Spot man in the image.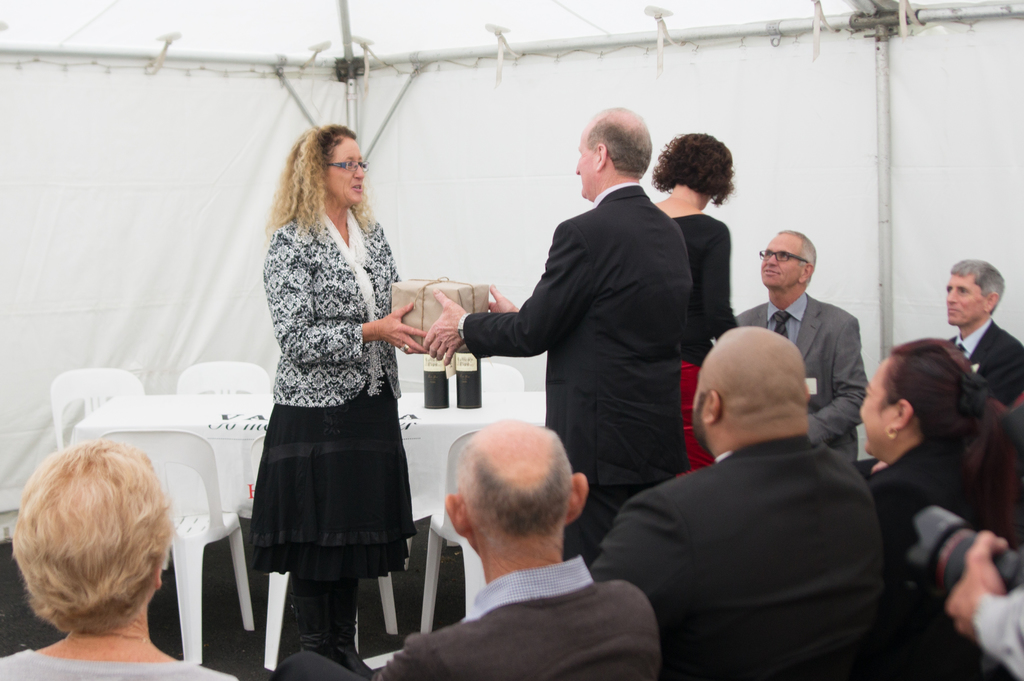
man found at 739:229:870:468.
